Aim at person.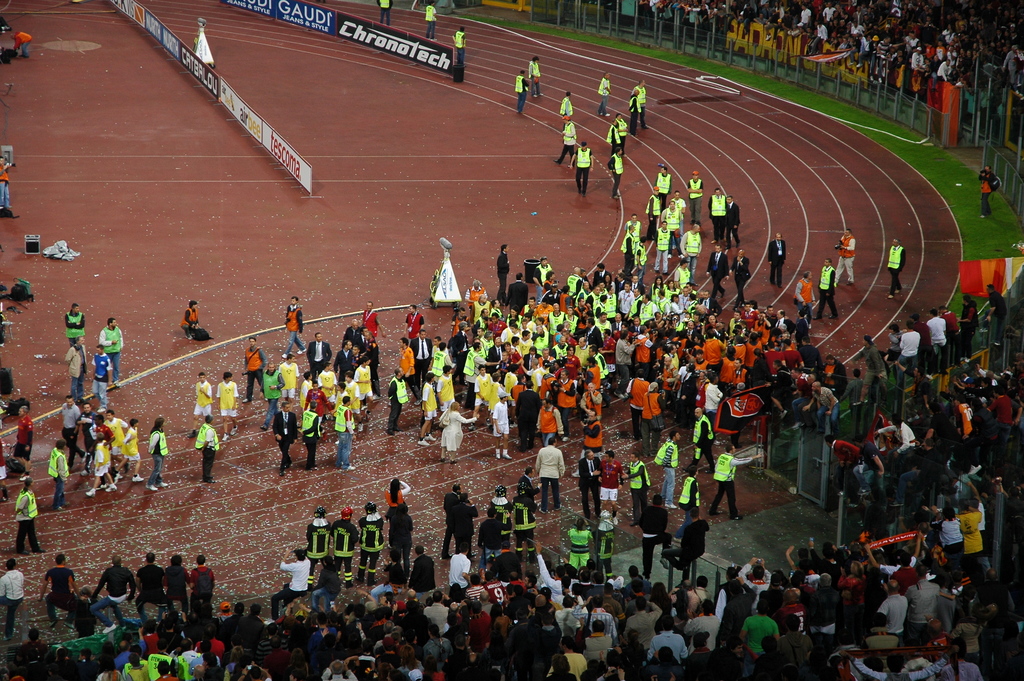
Aimed at [left=664, top=202, right=684, bottom=257].
